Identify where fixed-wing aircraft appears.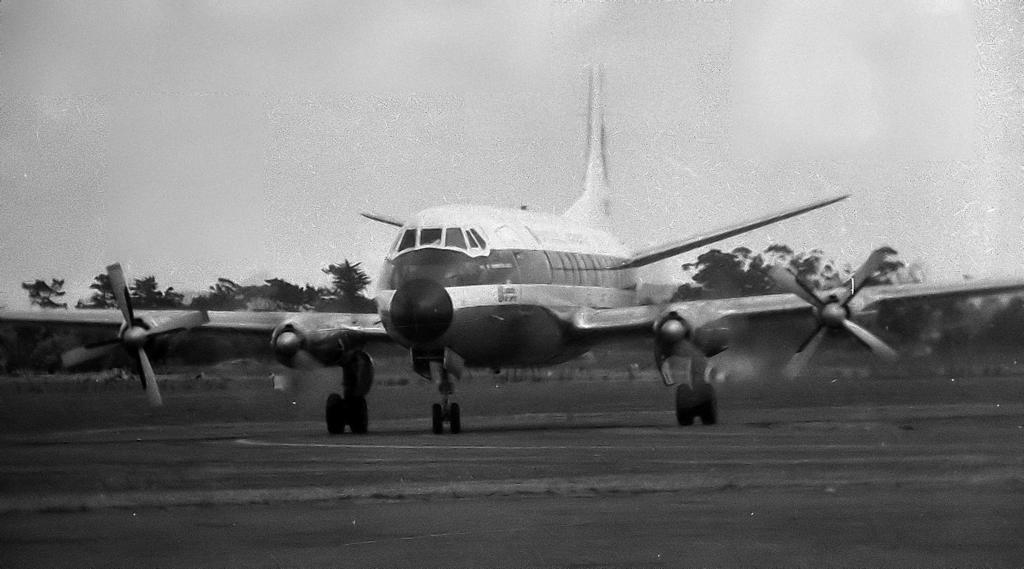
Appears at (0, 55, 1023, 438).
